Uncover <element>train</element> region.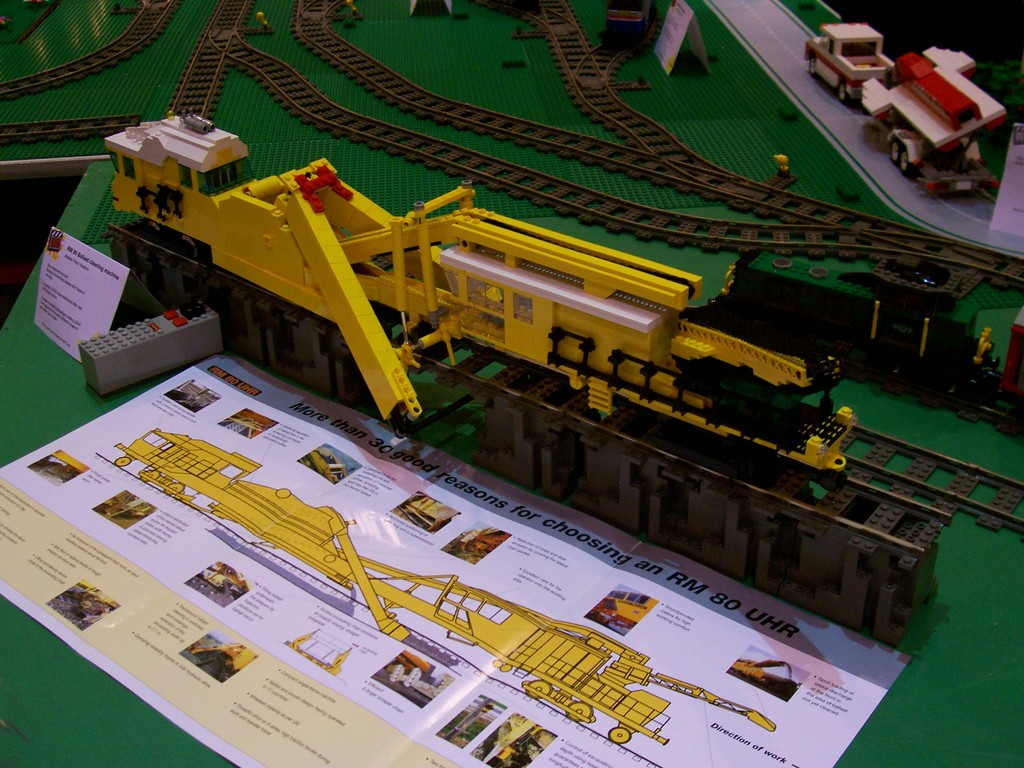
Uncovered: {"left": 708, "top": 250, "right": 1023, "bottom": 430}.
